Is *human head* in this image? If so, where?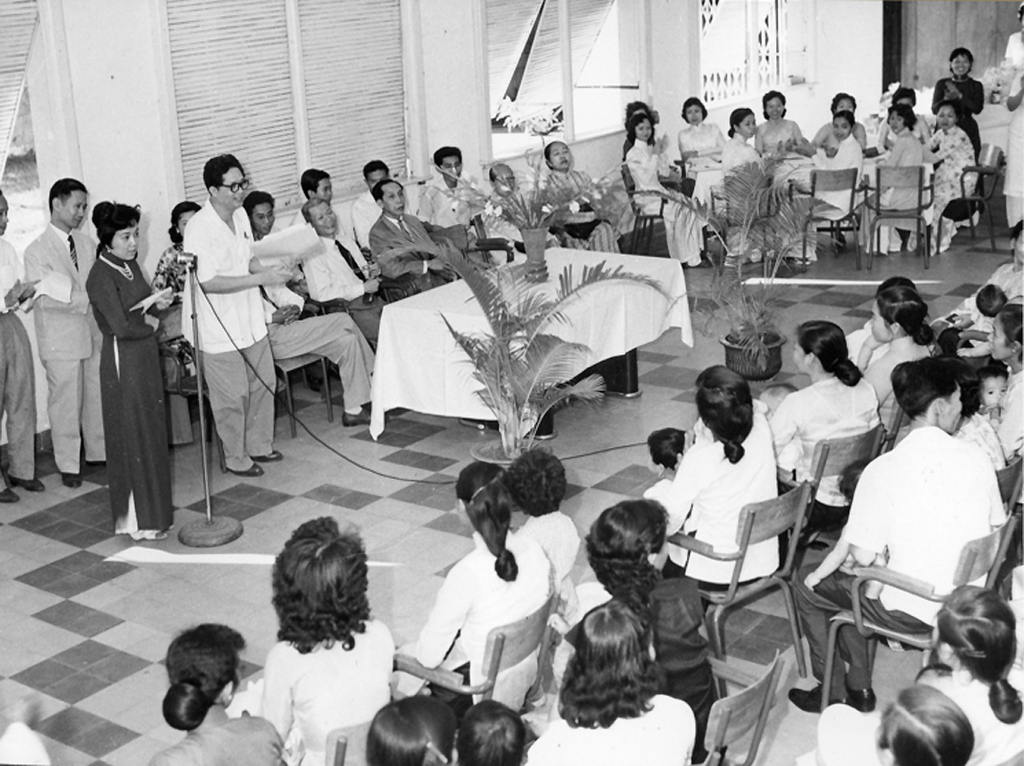
Yes, at (x1=362, y1=159, x2=386, y2=192).
